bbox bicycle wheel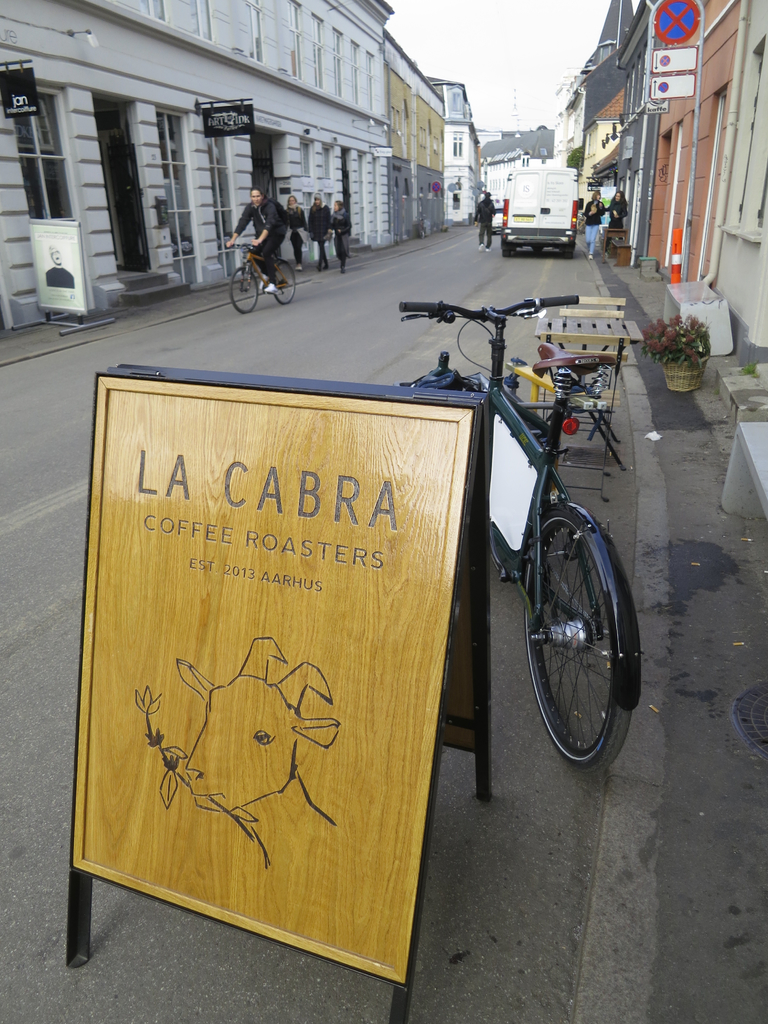
x1=230 y1=267 x2=256 y2=310
